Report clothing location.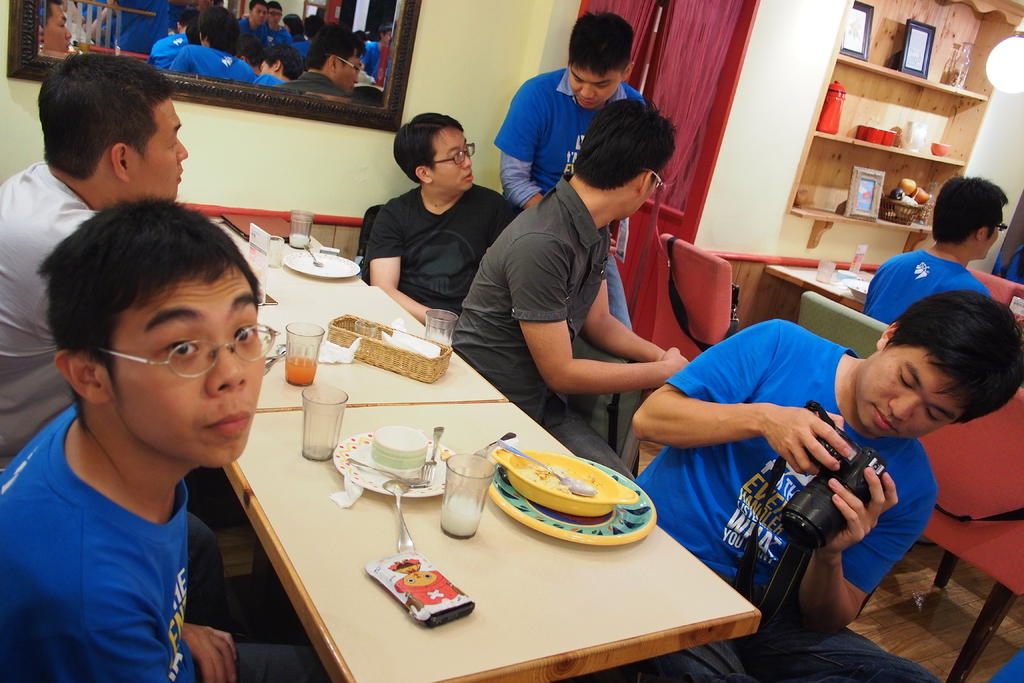
Report: 10:324:283:682.
